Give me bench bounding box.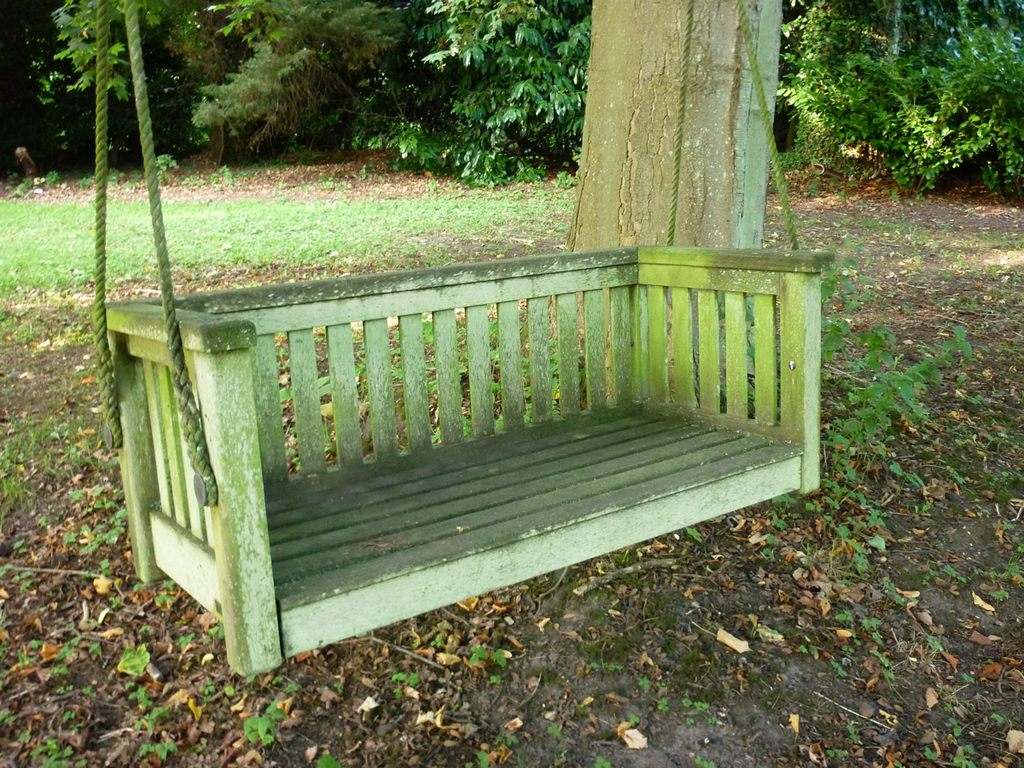
{"left": 145, "top": 230, "right": 819, "bottom": 583}.
